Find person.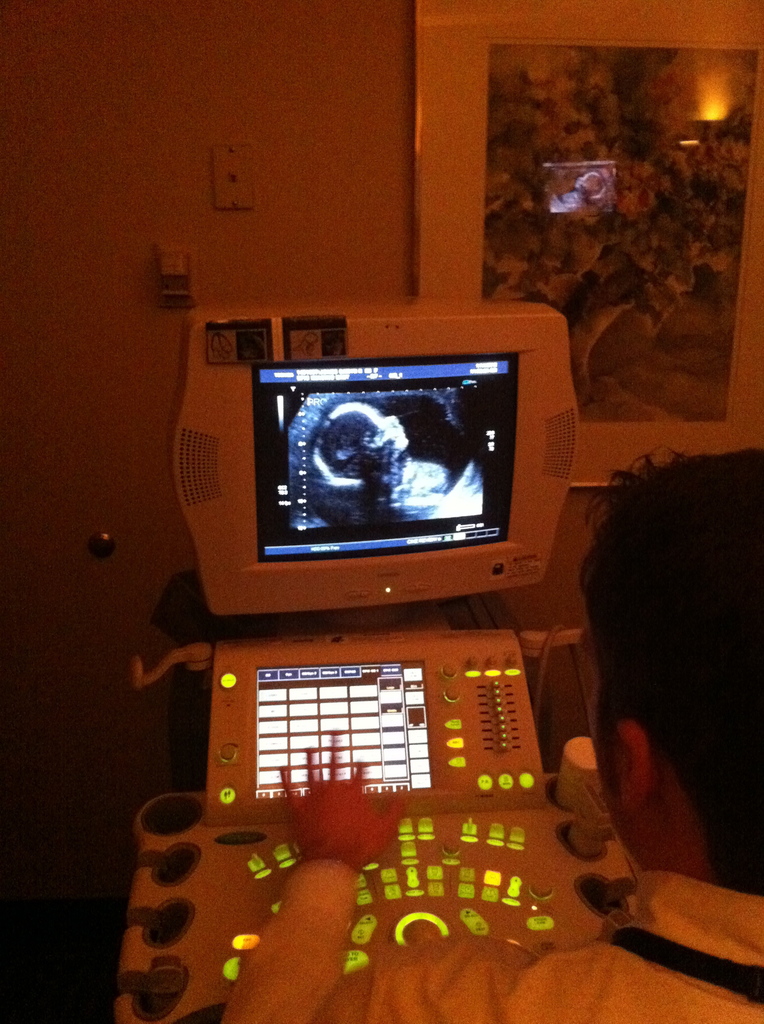
rect(224, 445, 763, 1023).
